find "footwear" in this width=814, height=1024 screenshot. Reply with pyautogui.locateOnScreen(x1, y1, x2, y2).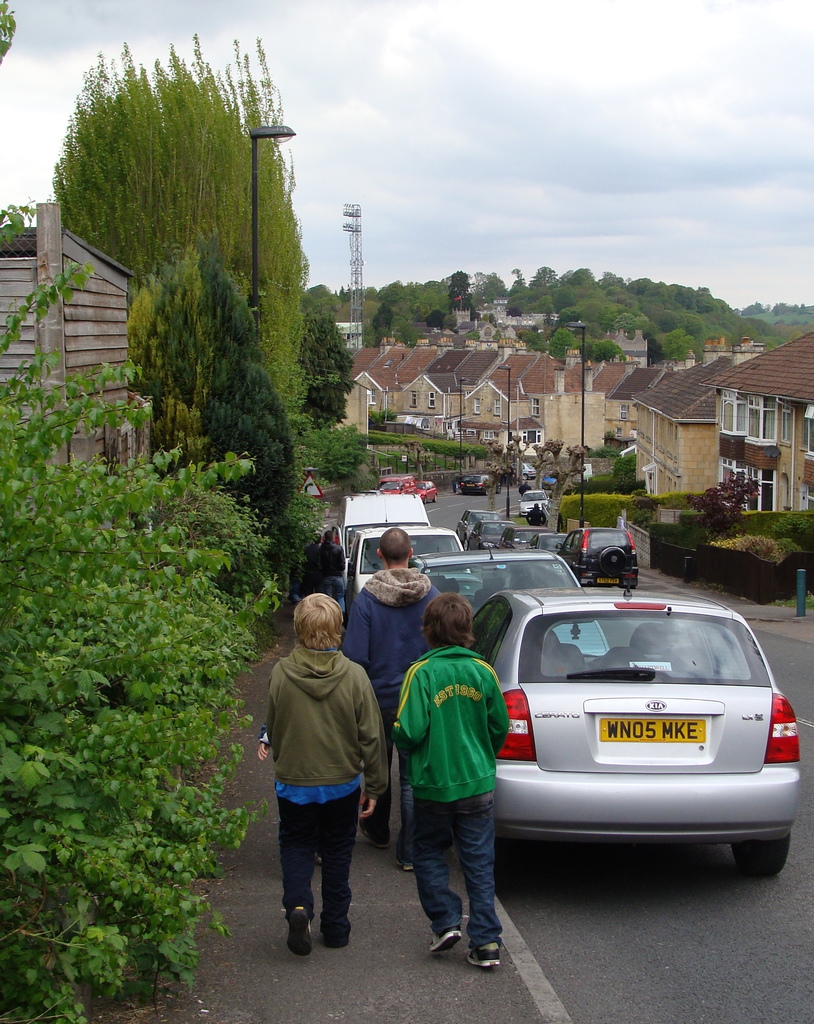
pyautogui.locateOnScreen(319, 922, 346, 950).
